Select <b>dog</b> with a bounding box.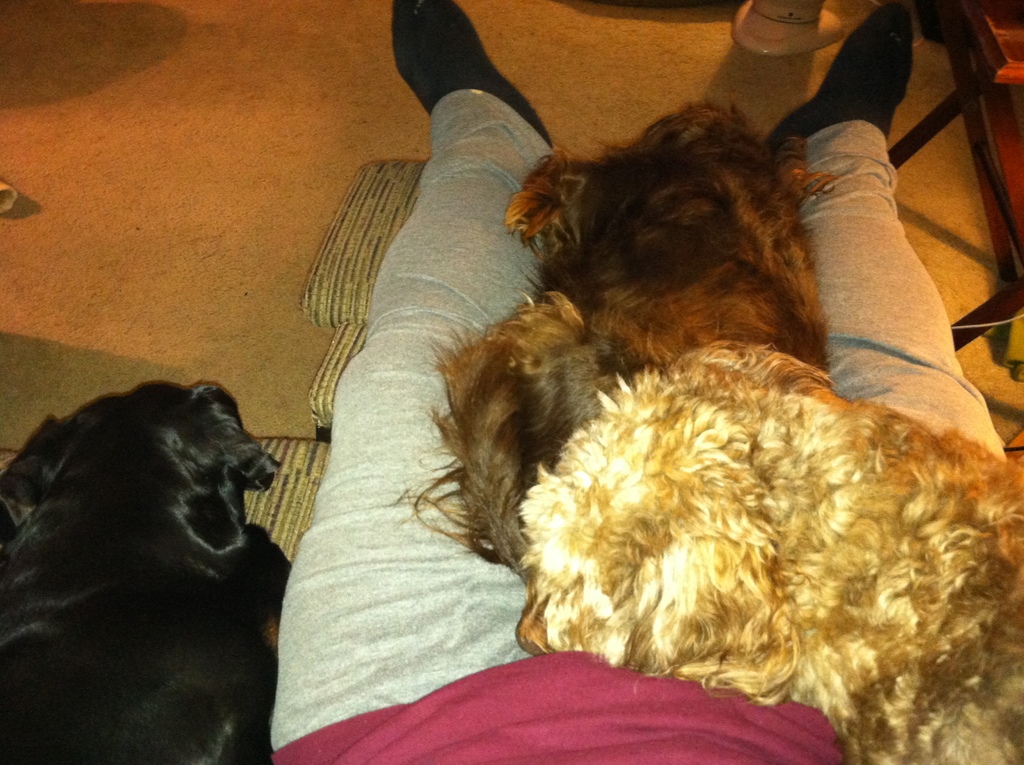
(0,381,294,764).
